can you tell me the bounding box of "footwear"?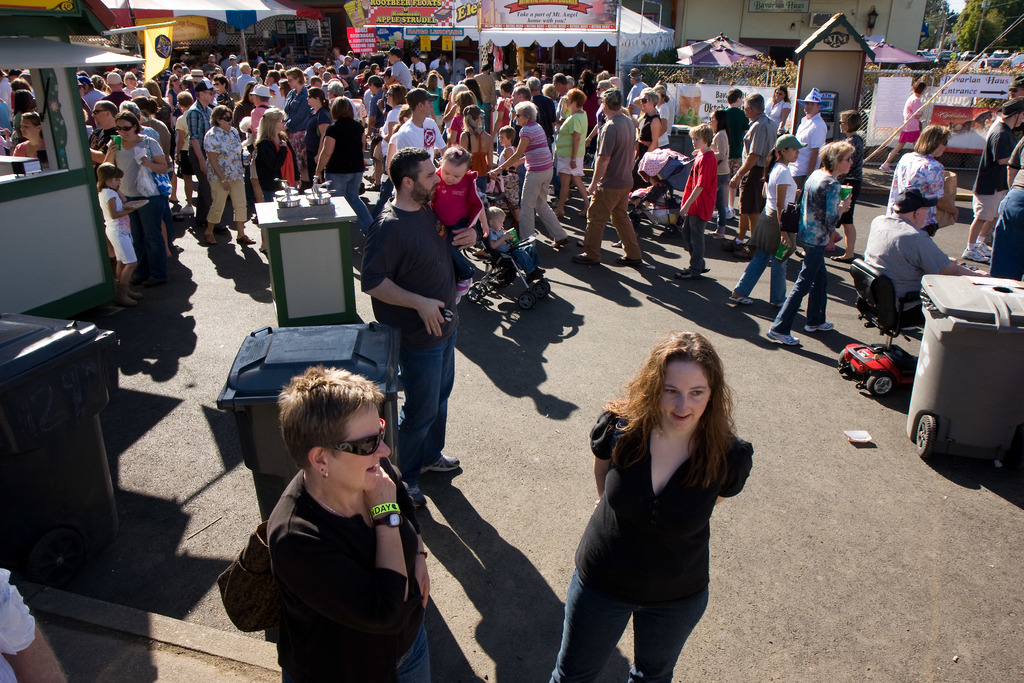
<region>707, 231, 721, 238</region>.
